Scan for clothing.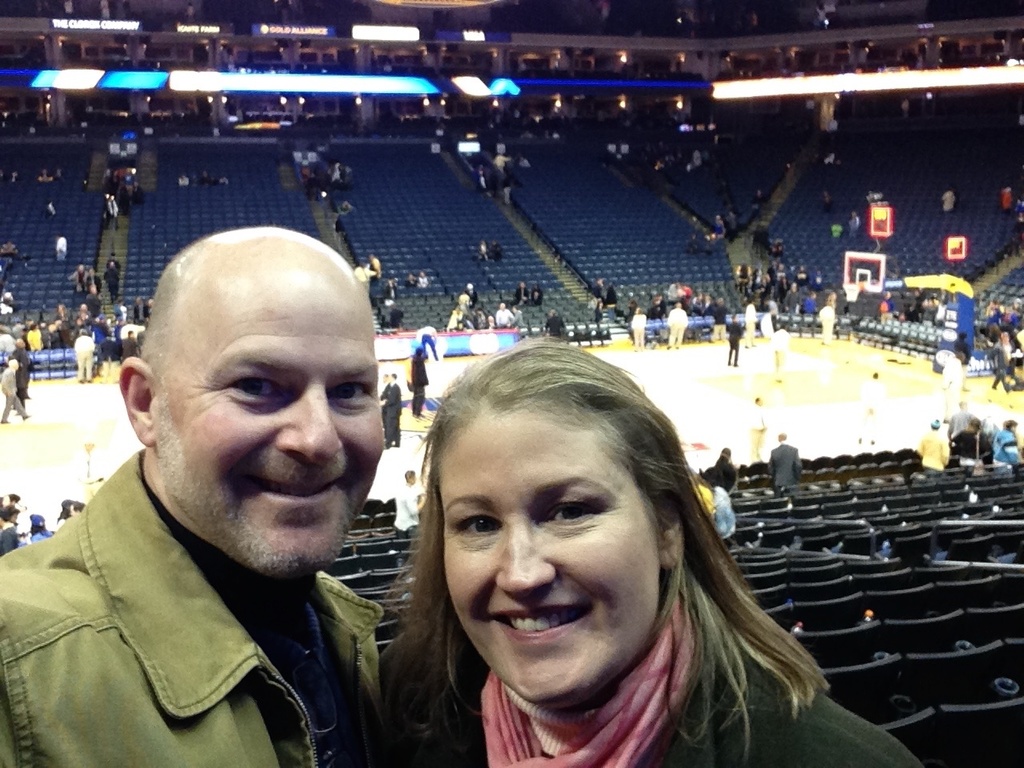
Scan result: 770,327,790,377.
